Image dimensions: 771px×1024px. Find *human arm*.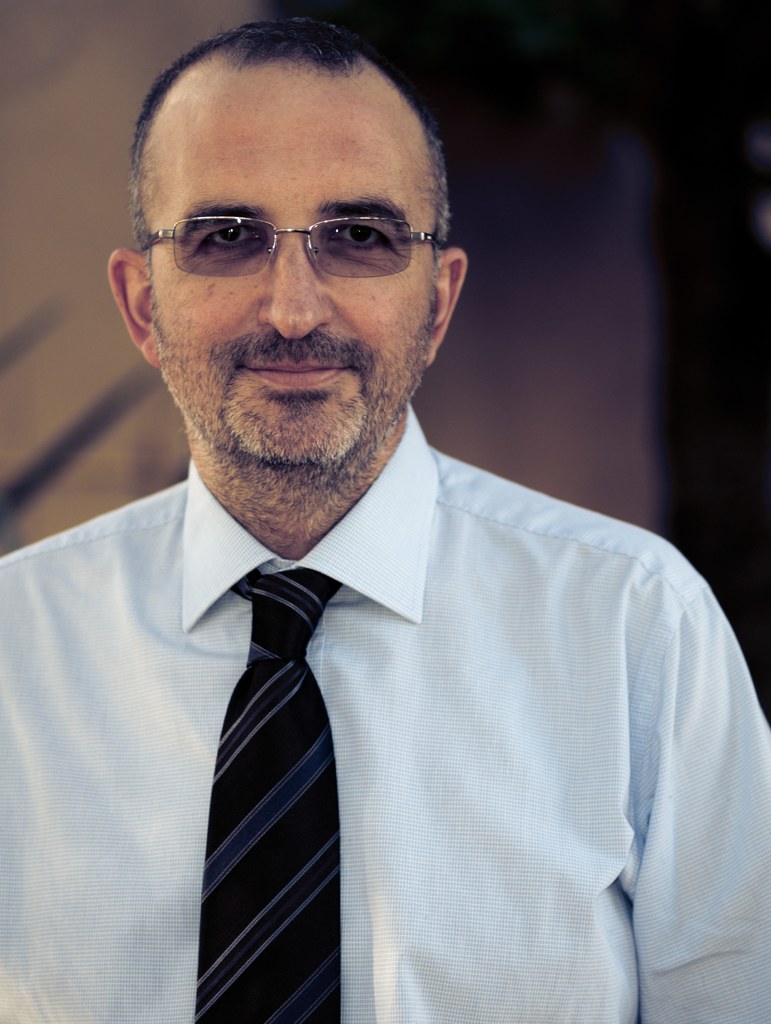
bbox(625, 553, 770, 1021).
